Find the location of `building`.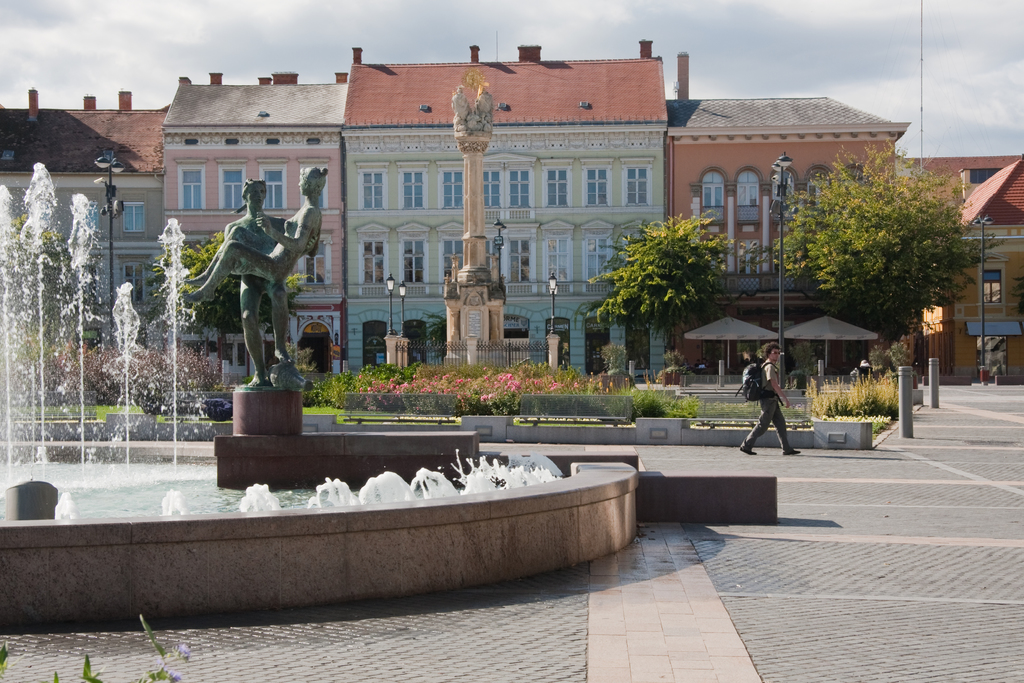
Location: x1=667 y1=49 x2=911 y2=384.
